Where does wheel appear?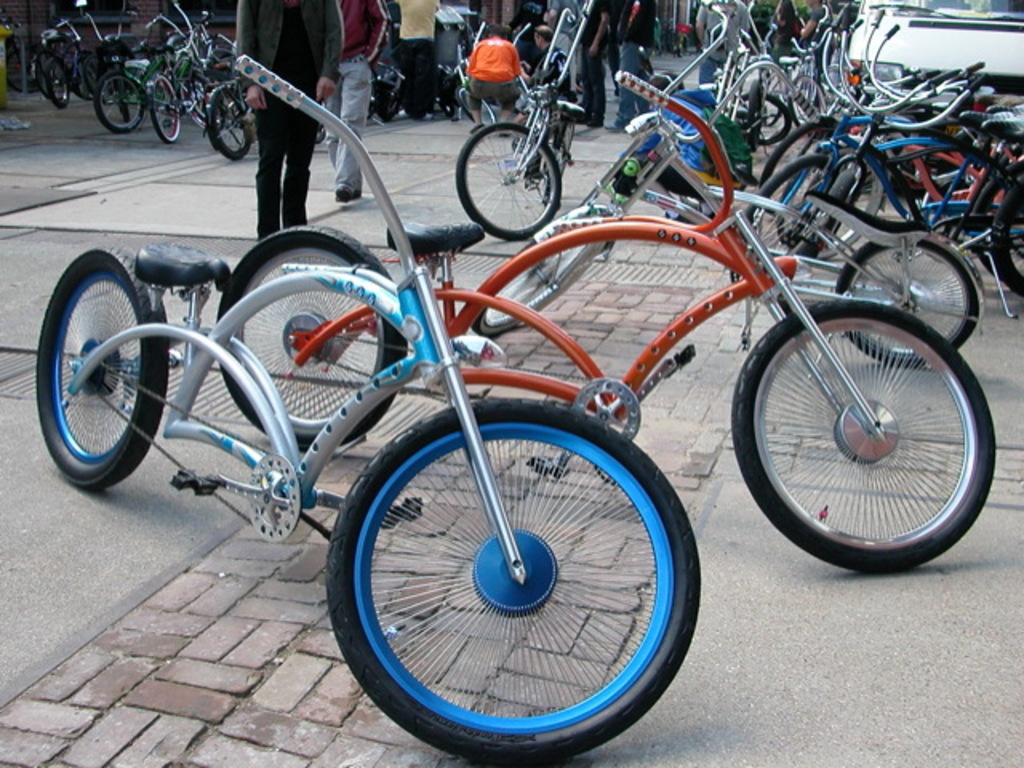
Appears at detection(787, 74, 824, 123).
